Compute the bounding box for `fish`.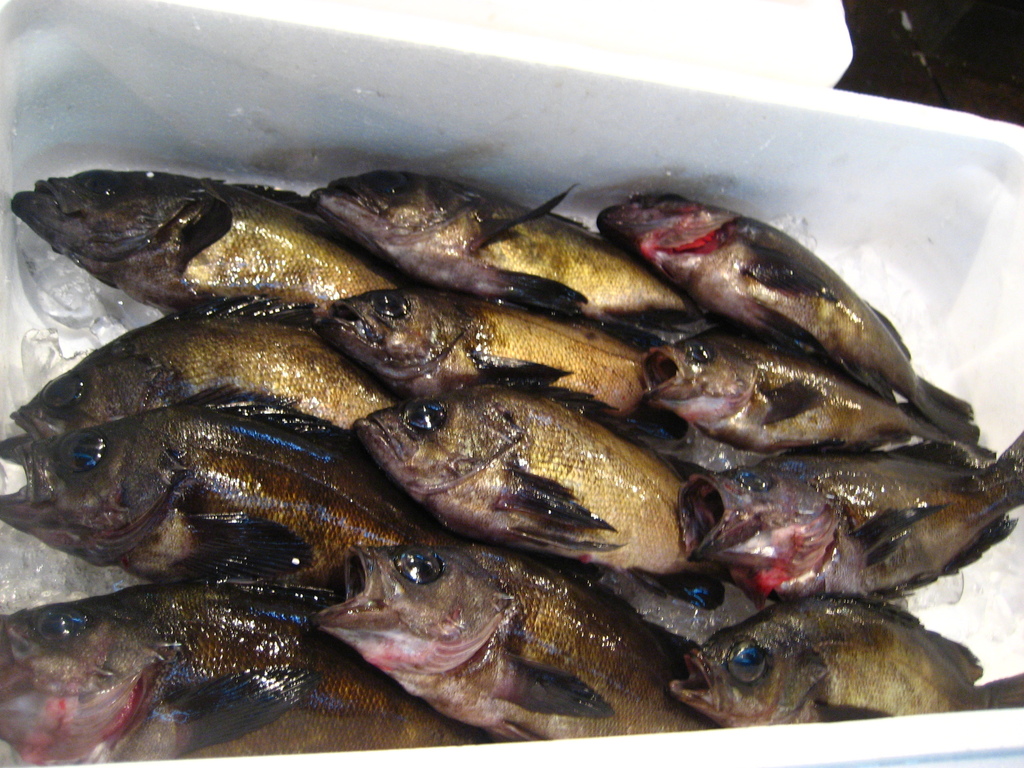
1:591:477:767.
